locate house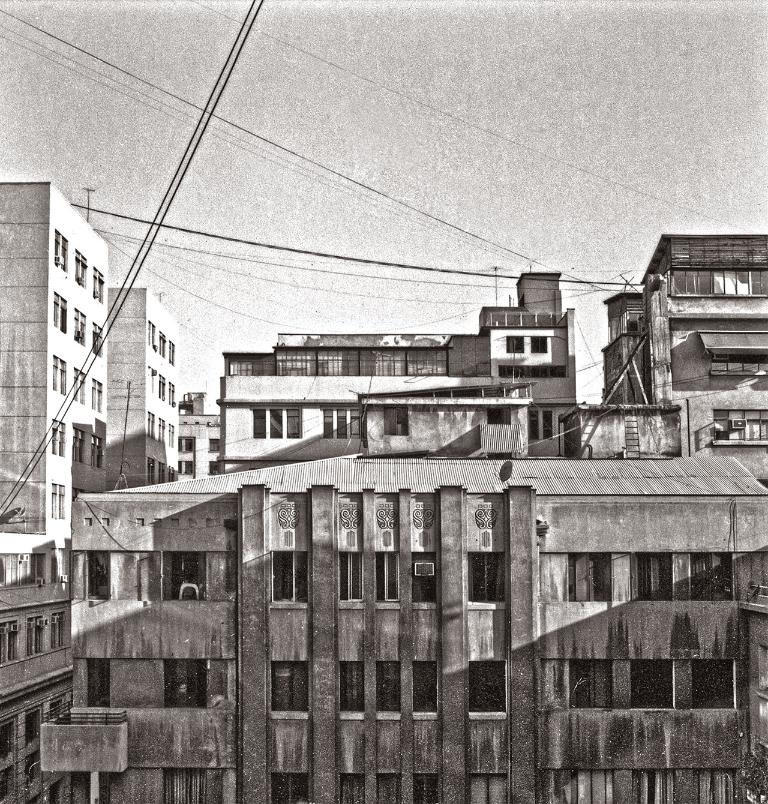
[219, 265, 602, 475]
